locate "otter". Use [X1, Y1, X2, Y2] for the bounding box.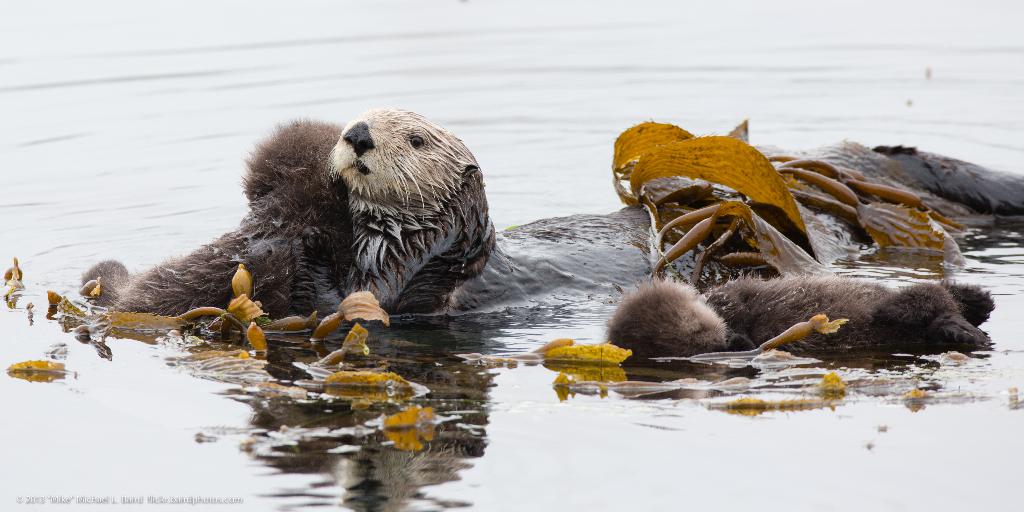
[80, 117, 351, 324].
